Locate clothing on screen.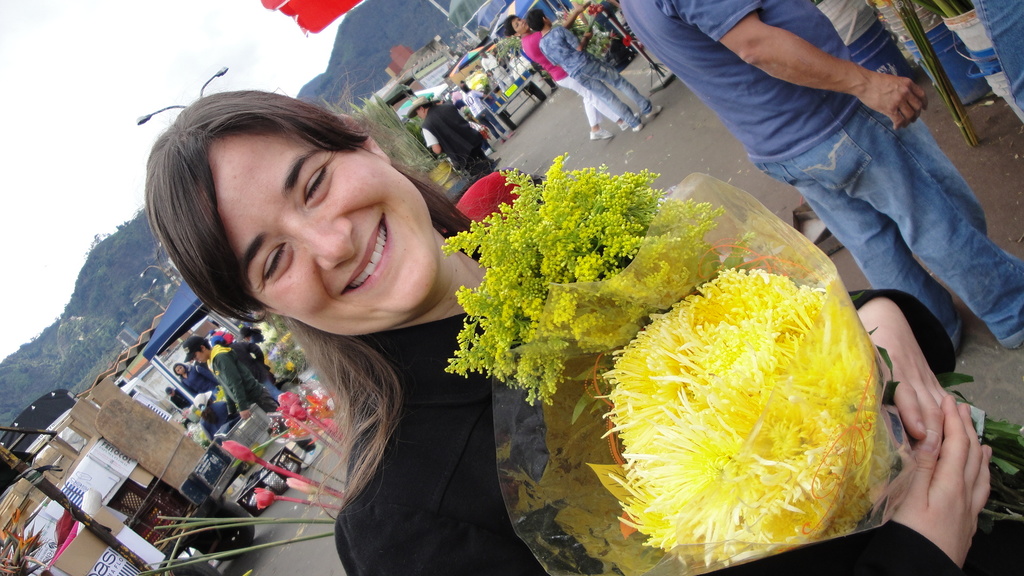
On screen at [479, 49, 512, 99].
